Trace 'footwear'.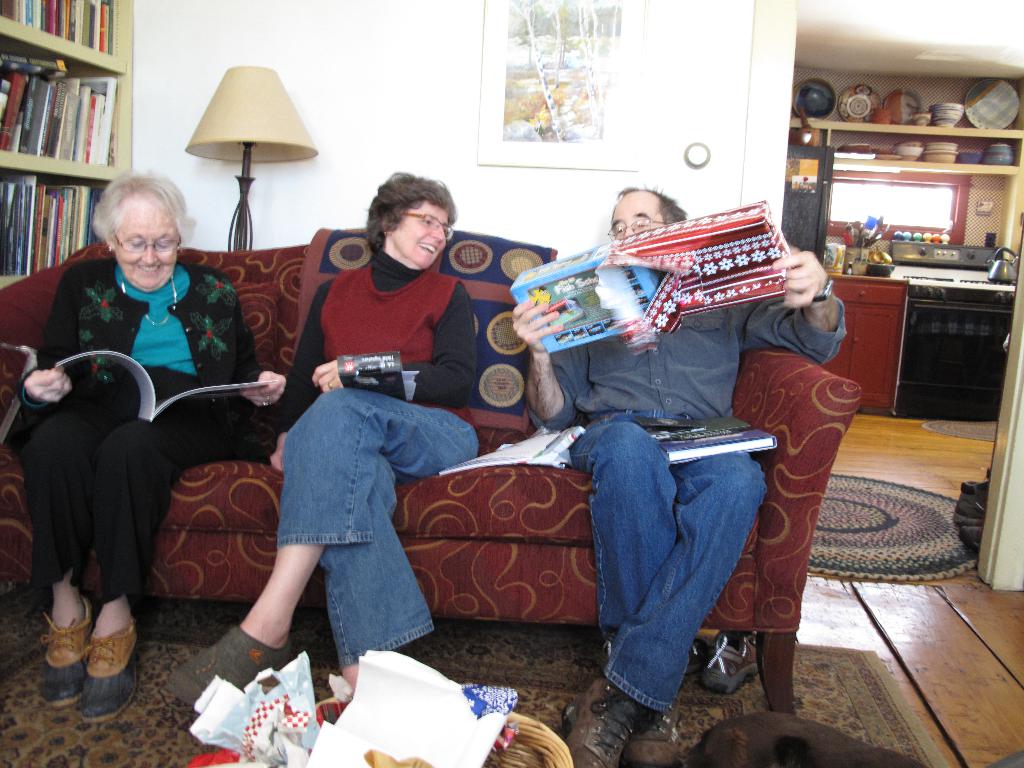
Traced to left=561, top=669, right=658, bottom=767.
